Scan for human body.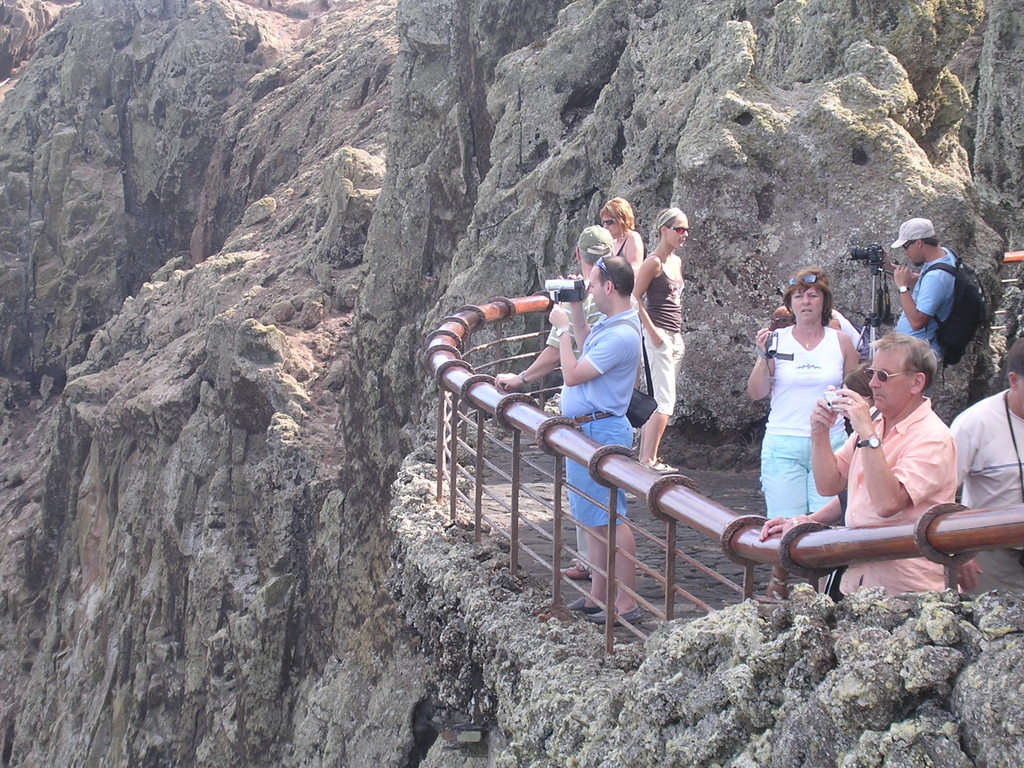
Scan result: [763, 259, 882, 545].
